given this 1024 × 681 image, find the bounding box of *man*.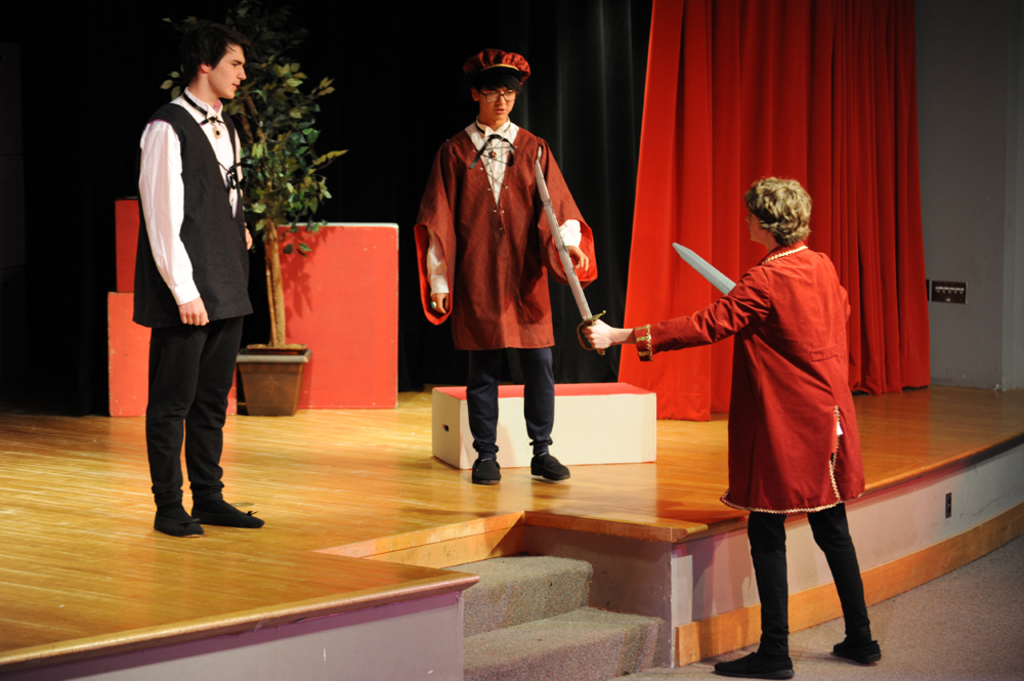
box=[585, 175, 884, 680].
